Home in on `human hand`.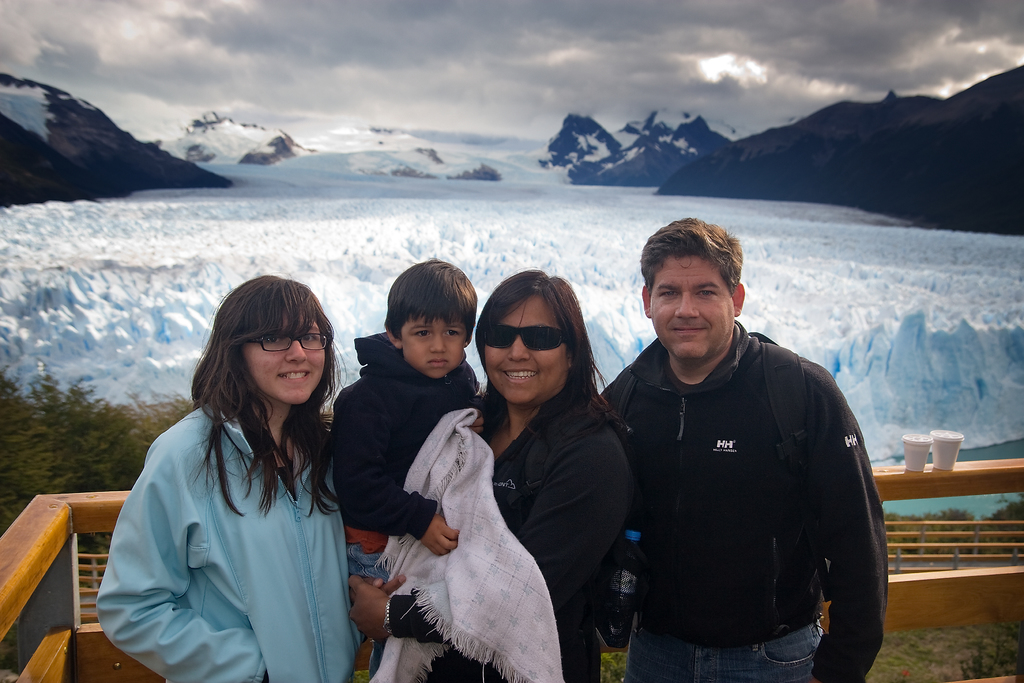
Homed in at Rect(347, 573, 388, 643).
